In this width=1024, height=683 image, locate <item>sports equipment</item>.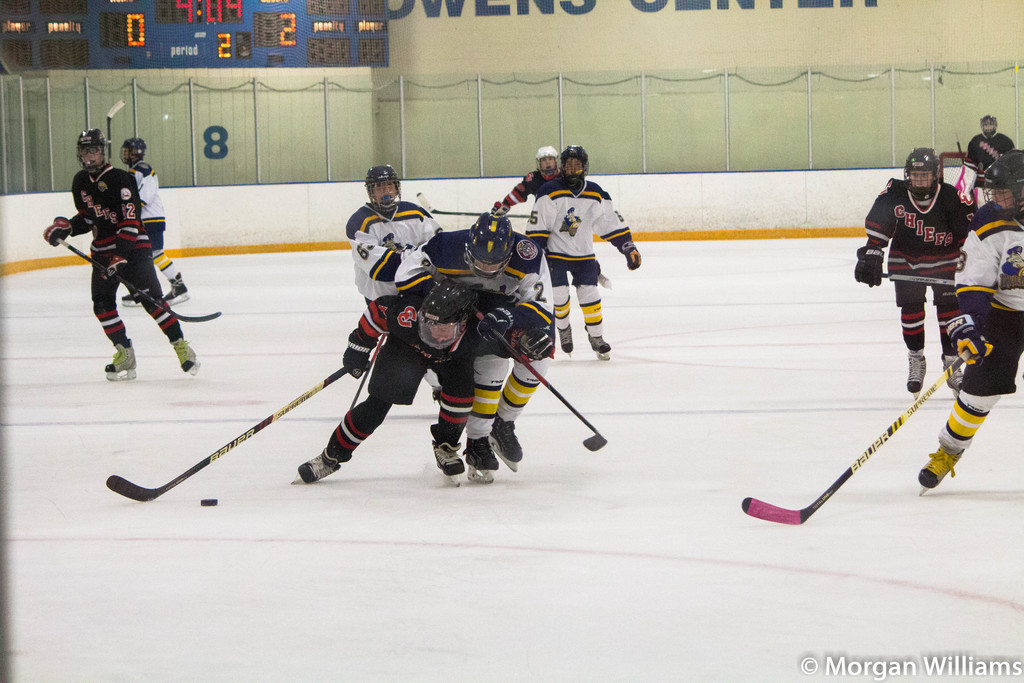
Bounding box: left=556, top=145, right=589, bottom=186.
